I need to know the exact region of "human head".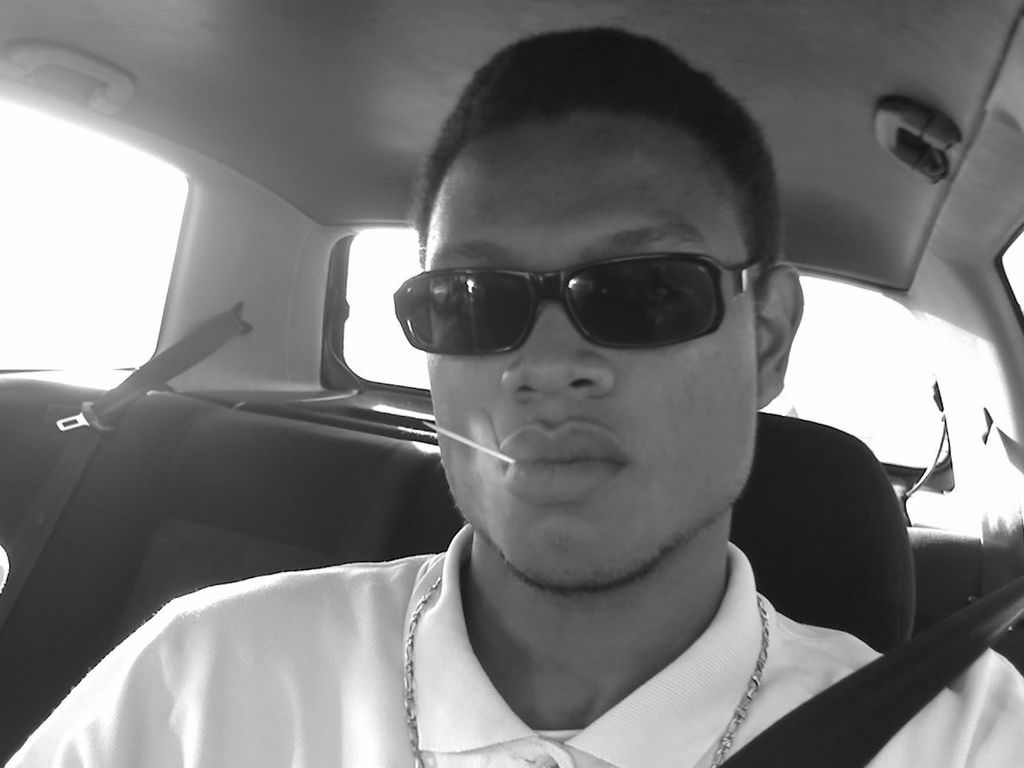
Region: (390, 52, 801, 555).
